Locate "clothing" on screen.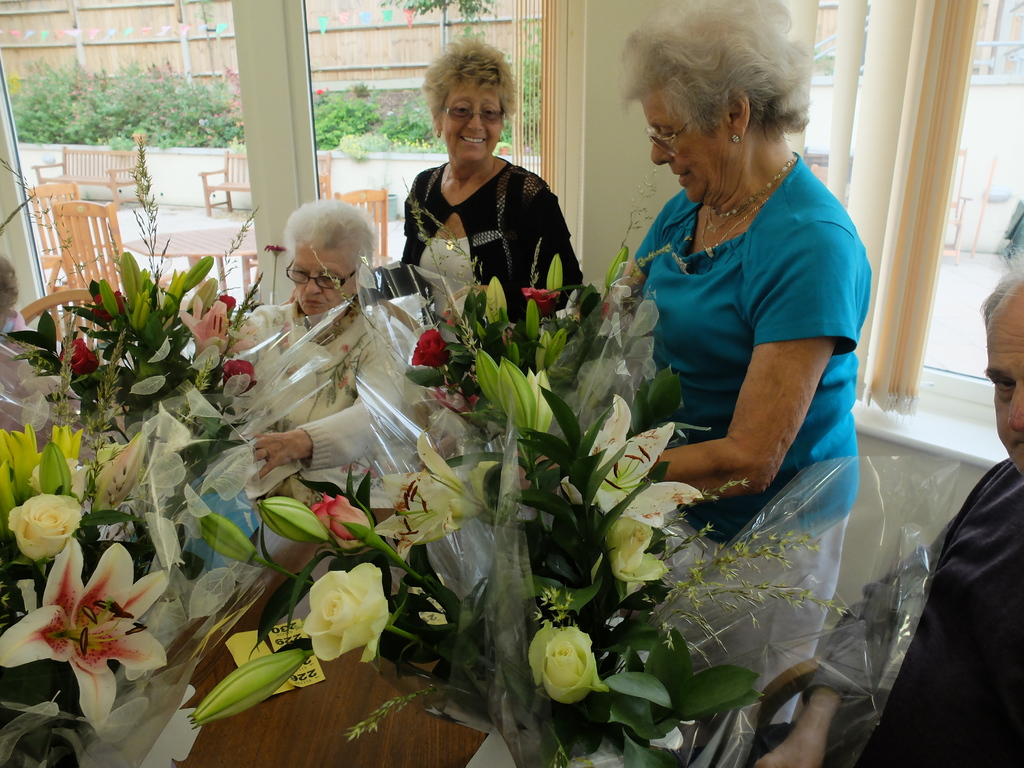
On screen at x1=228 y1=300 x2=397 y2=503.
